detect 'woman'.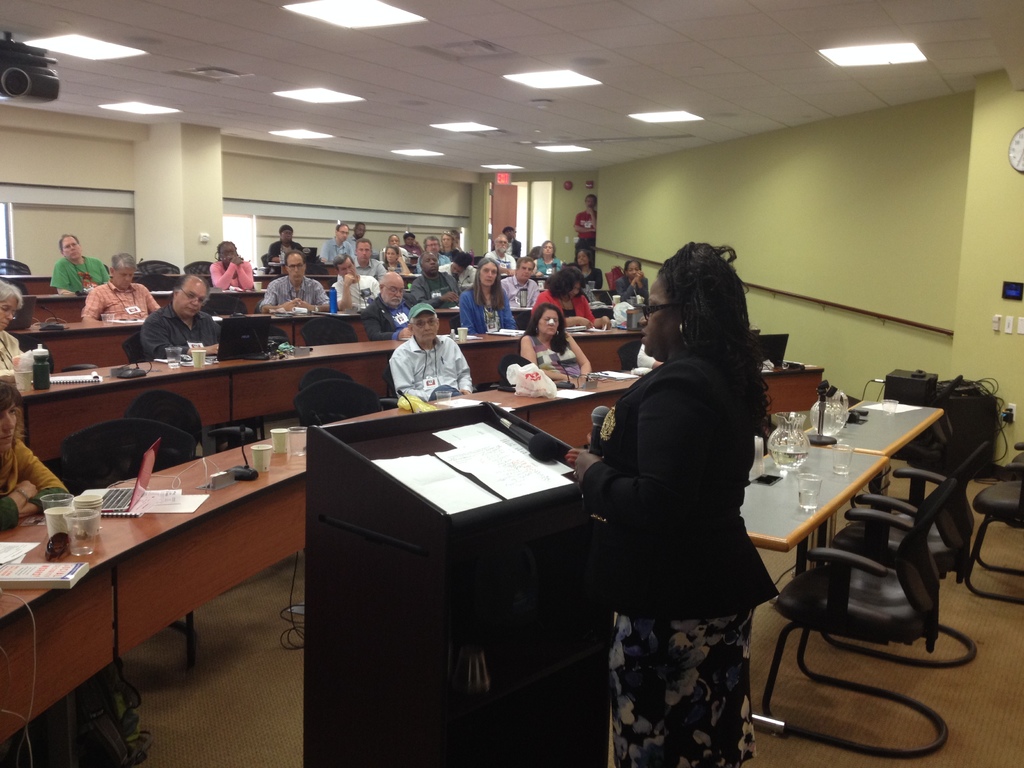
Detected at 579,244,792,732.
